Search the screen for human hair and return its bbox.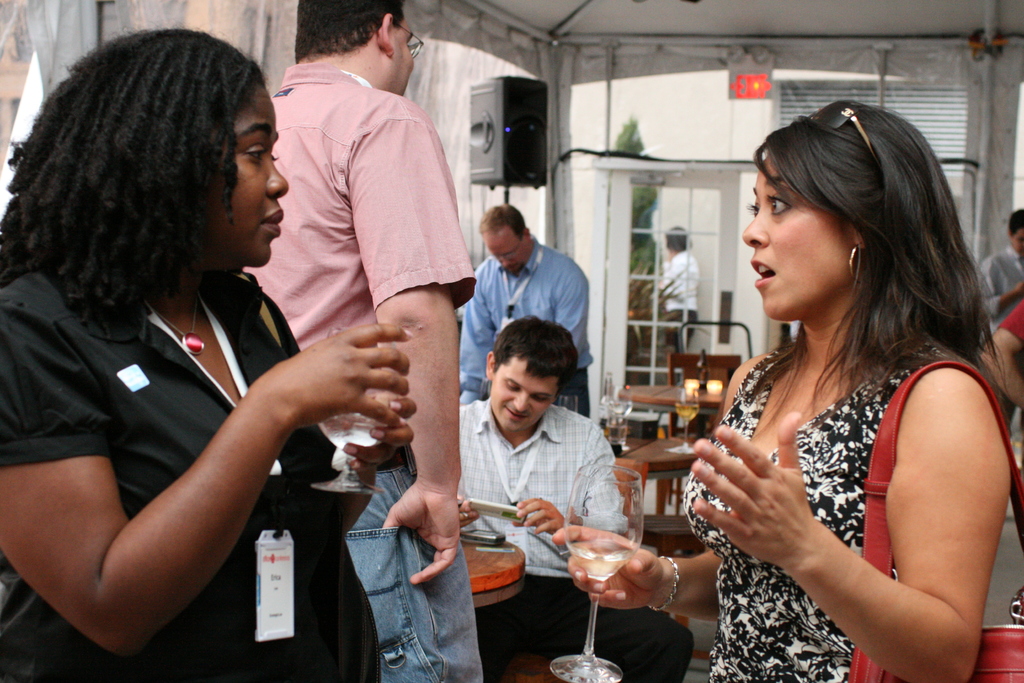
Found: region(666, 224, 687, 252).
